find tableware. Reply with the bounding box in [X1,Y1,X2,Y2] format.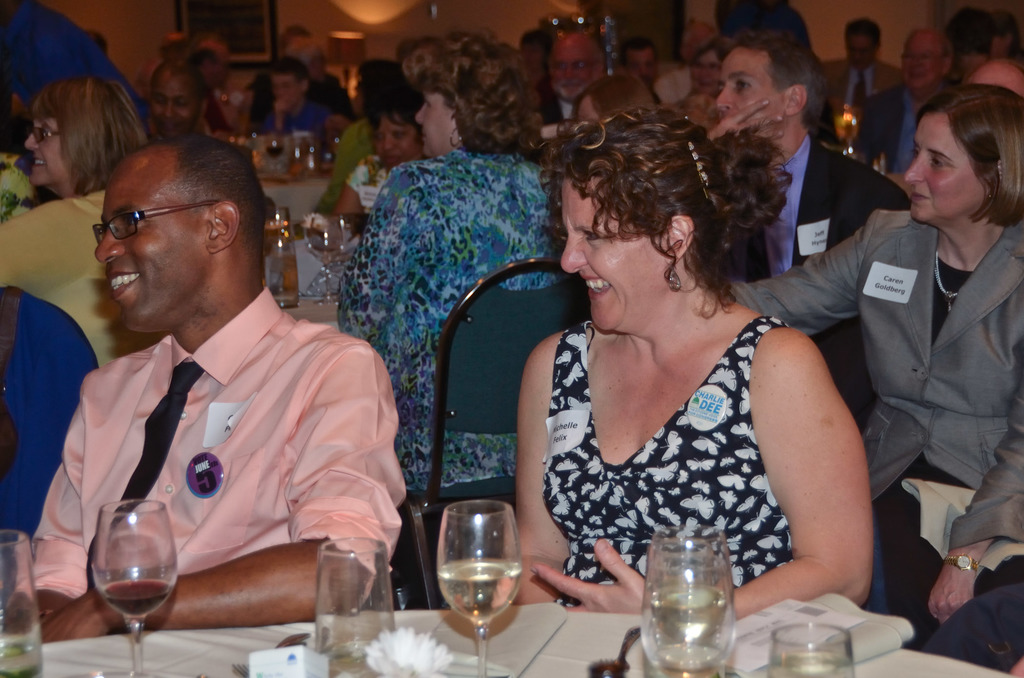
[0,529,47,677].
